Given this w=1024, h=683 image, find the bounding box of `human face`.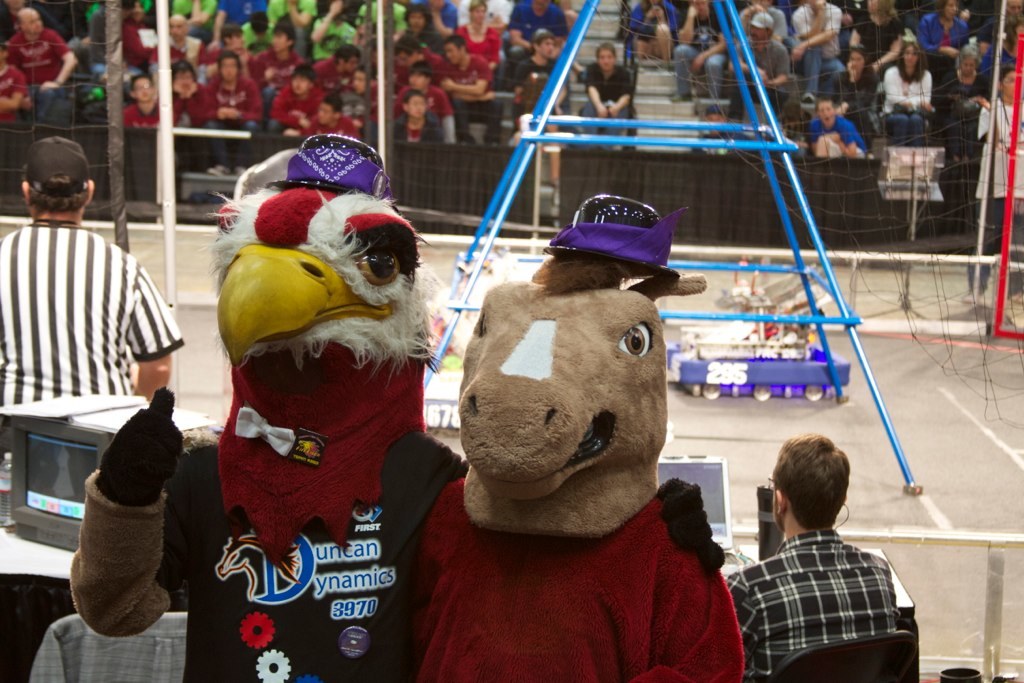
[443,44,463,64].
